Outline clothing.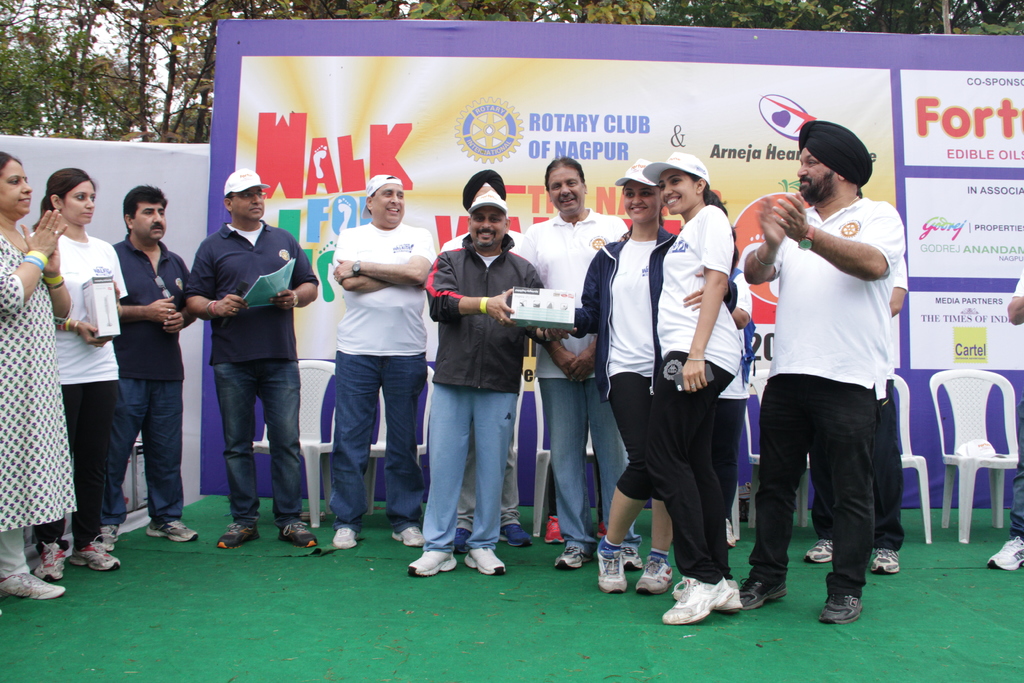
Outline: 192,218,317,527.
